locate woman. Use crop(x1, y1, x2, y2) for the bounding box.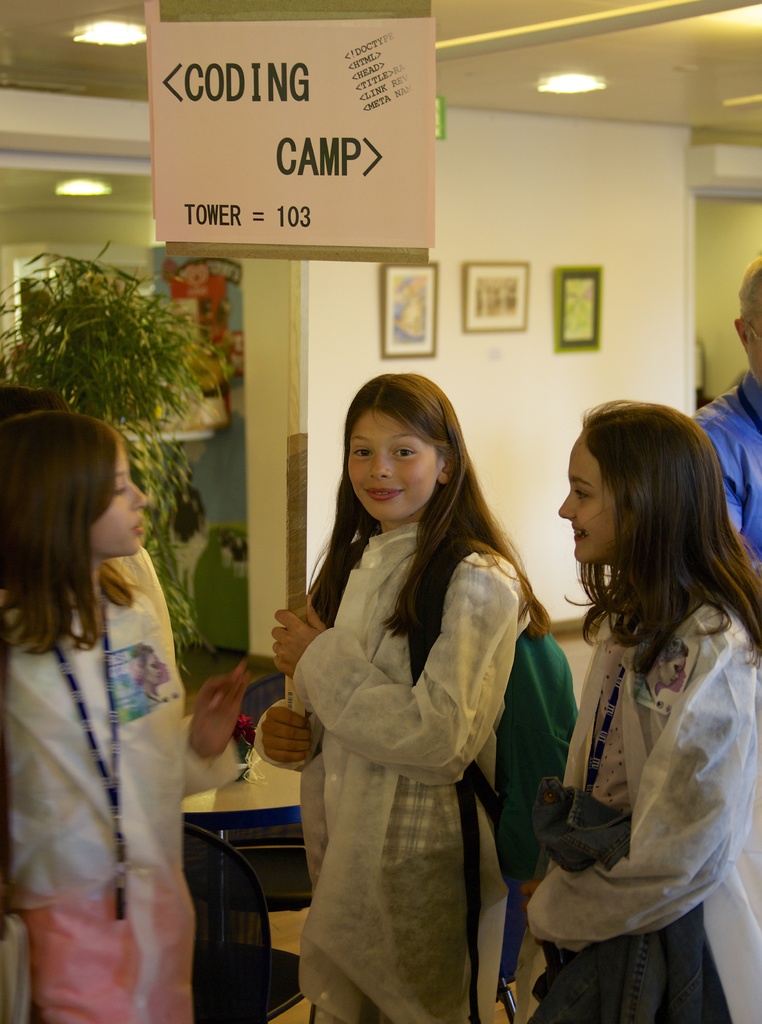
crop(515, 393, 761, 1023).
